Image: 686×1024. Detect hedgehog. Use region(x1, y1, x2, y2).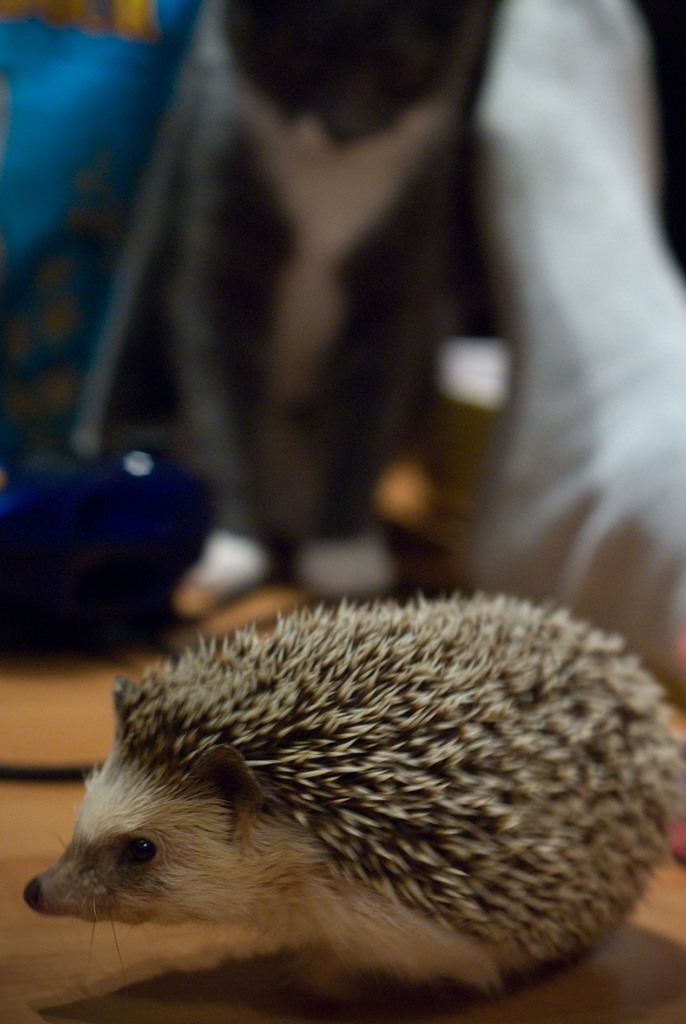
region(17, 590, 685, 1010).
